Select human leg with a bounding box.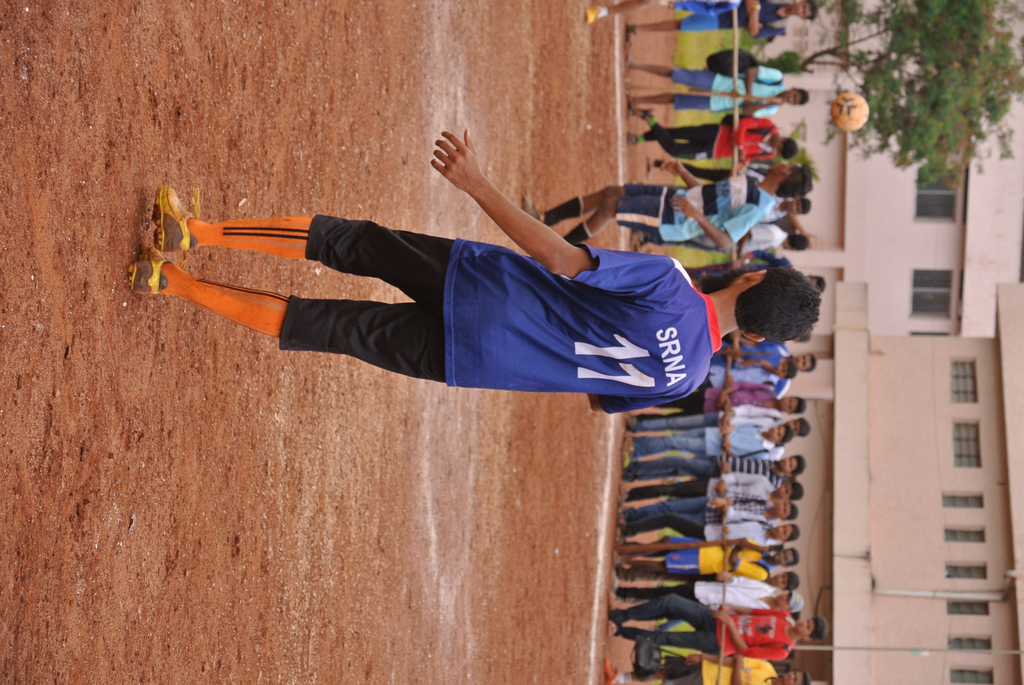
{"left": 623, "top": 416, "right": 727, "bottom": 430}.
